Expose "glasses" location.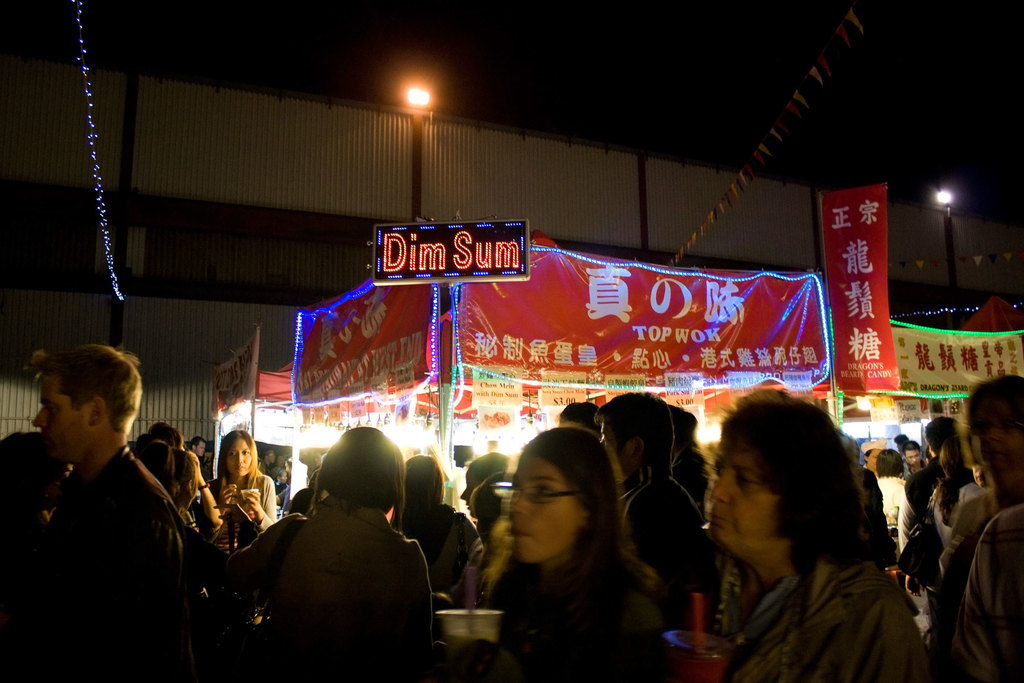
Exposed at BBox(494, 482, 573, 506).
